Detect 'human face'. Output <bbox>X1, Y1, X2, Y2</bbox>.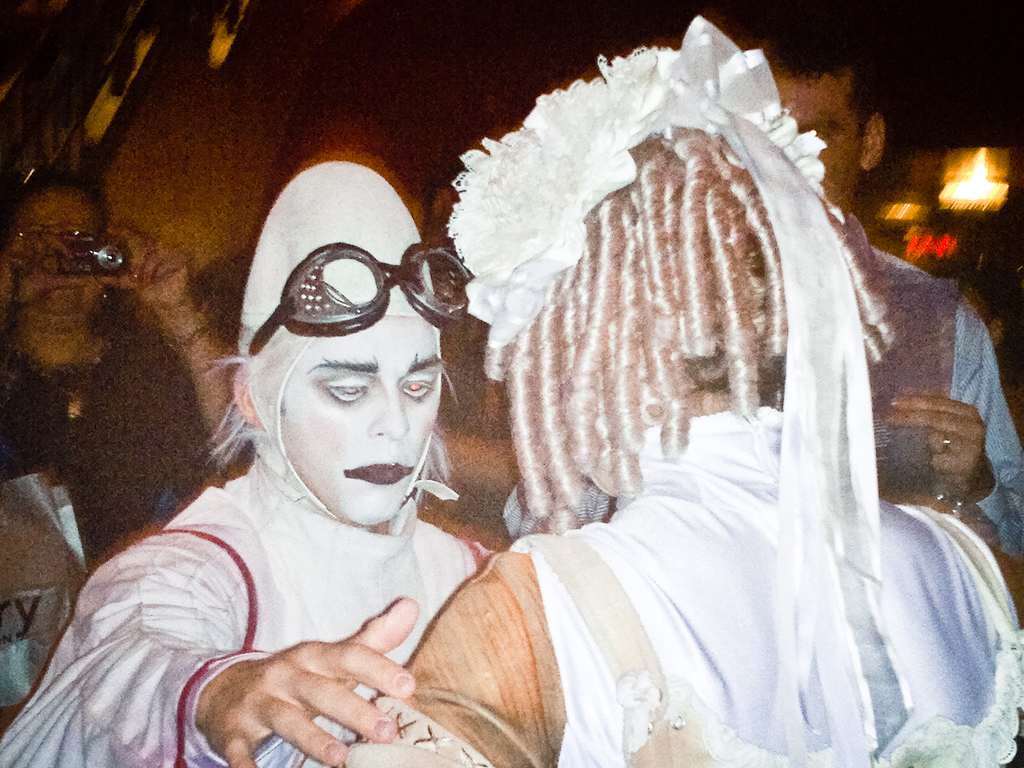
<bbox>15, 187, 108, 315</bbox>.
